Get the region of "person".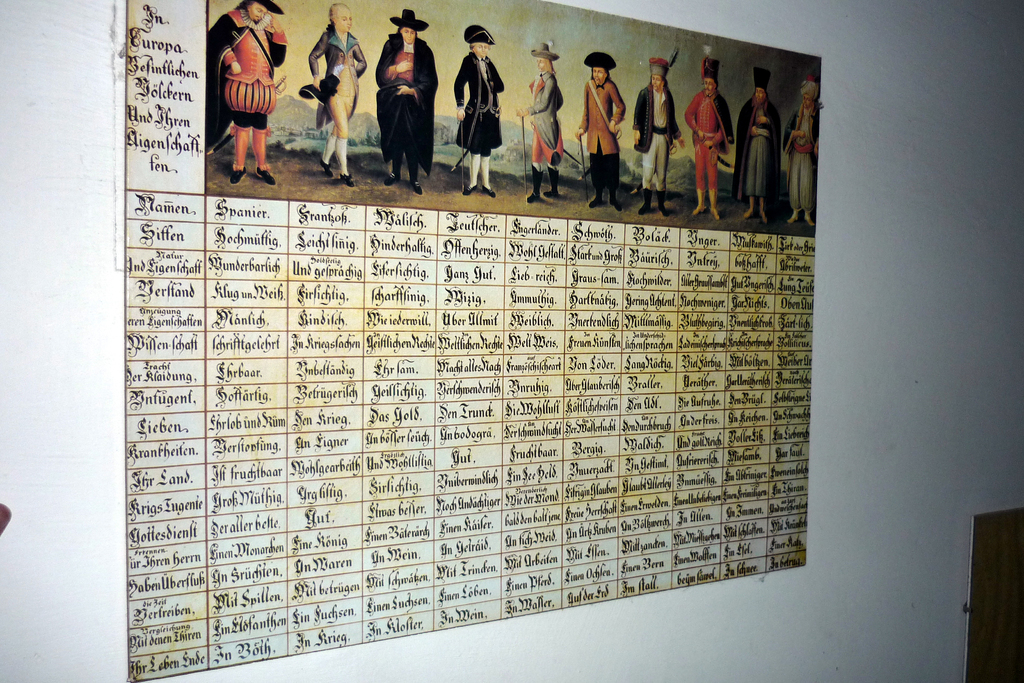
pyautogui.locateOnScreen(376, 4, 439, 197).
